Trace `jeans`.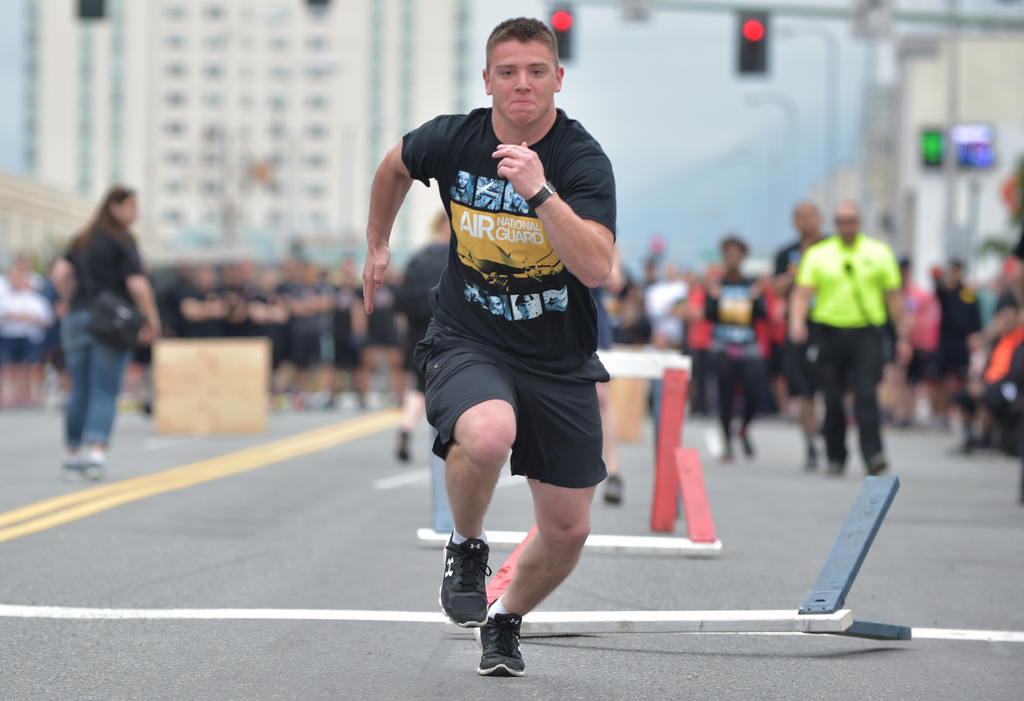
Traced to (x1=52, y1=307, x2=130, y2=447).
